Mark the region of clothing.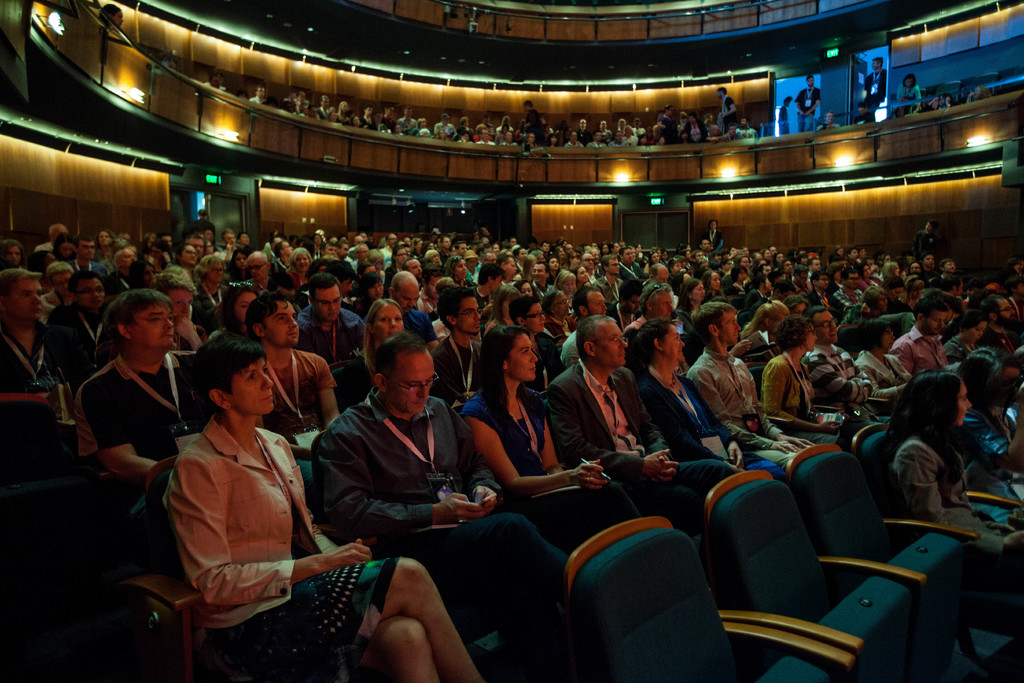
Region: 764:355:819:414.
